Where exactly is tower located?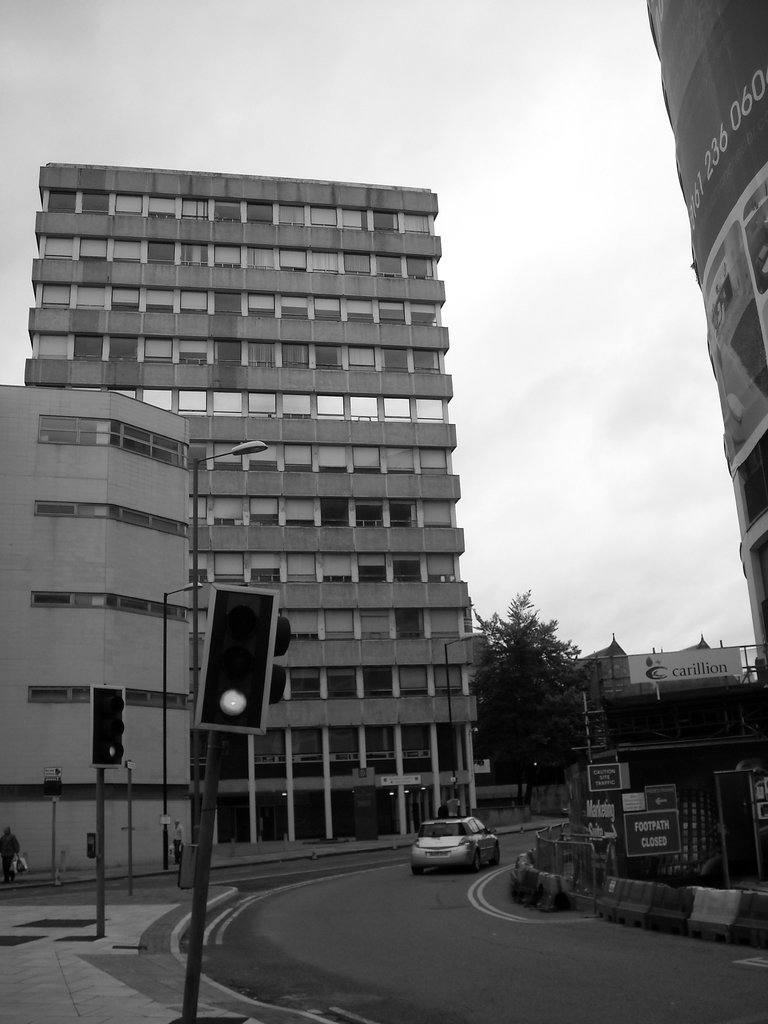
Its bounding box is 35,165,490,831.
